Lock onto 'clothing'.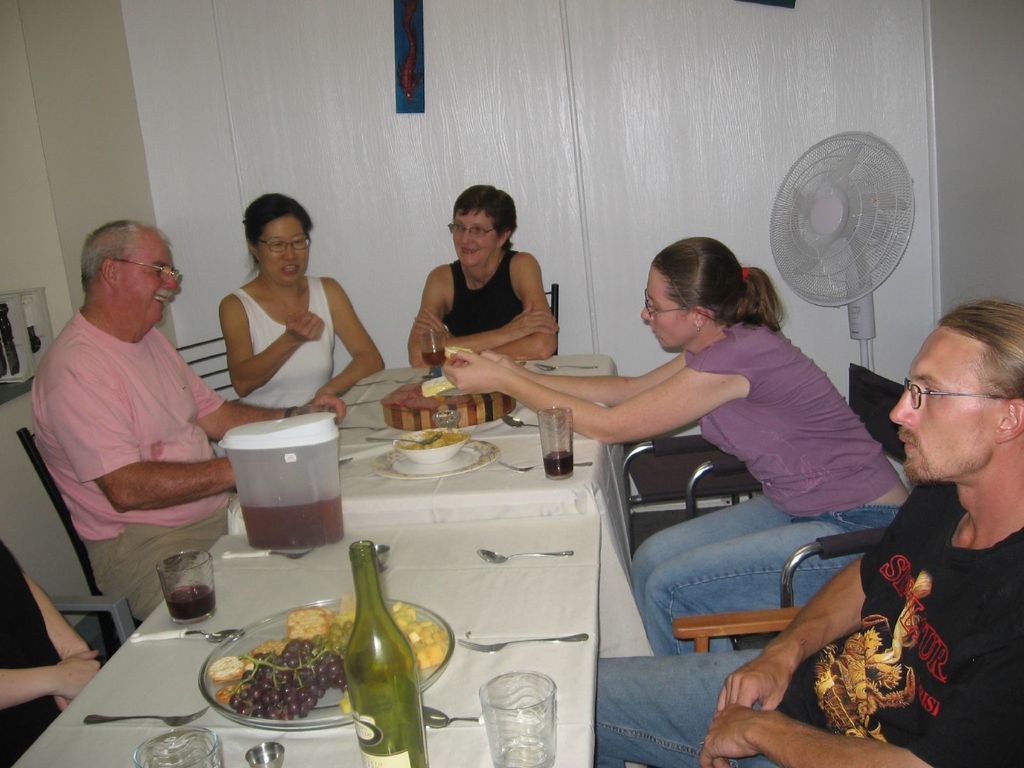
Locked: detection(220, 269, 361, 425).
